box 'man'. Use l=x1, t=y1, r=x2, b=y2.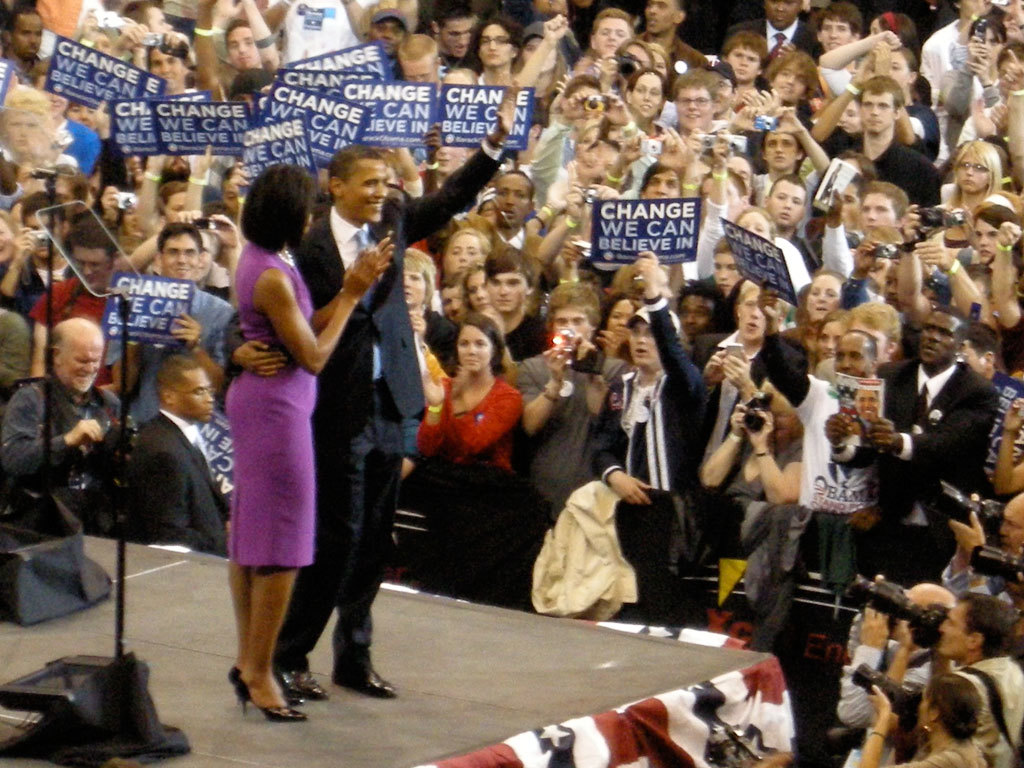
l=816, t=308, r=998, b=591.
